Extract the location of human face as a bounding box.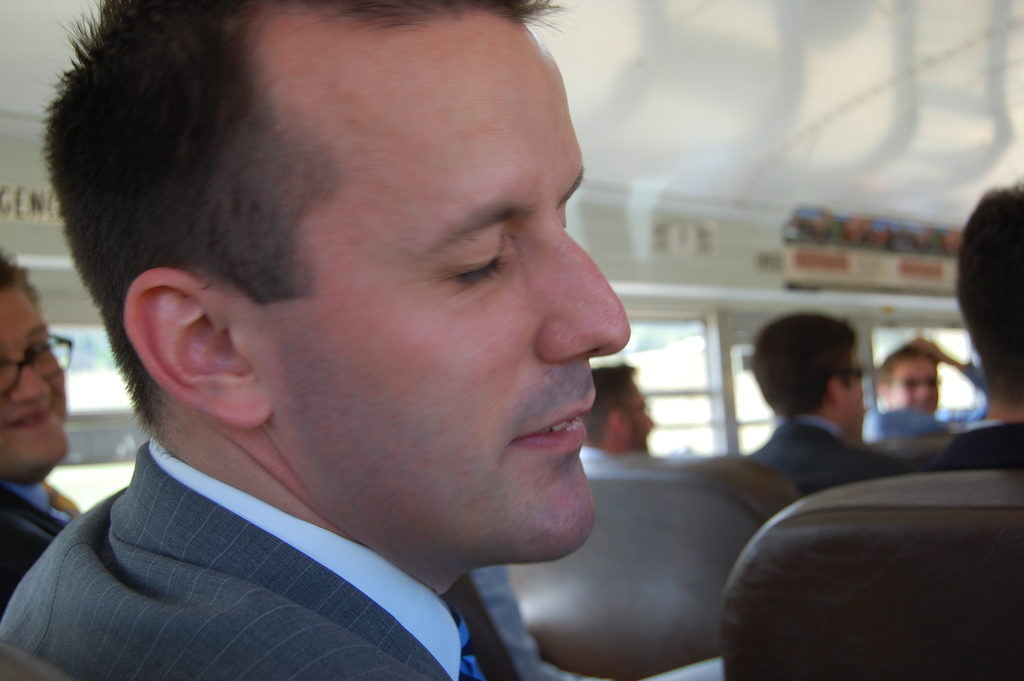
l=888, t=347, r=941, b=411.
